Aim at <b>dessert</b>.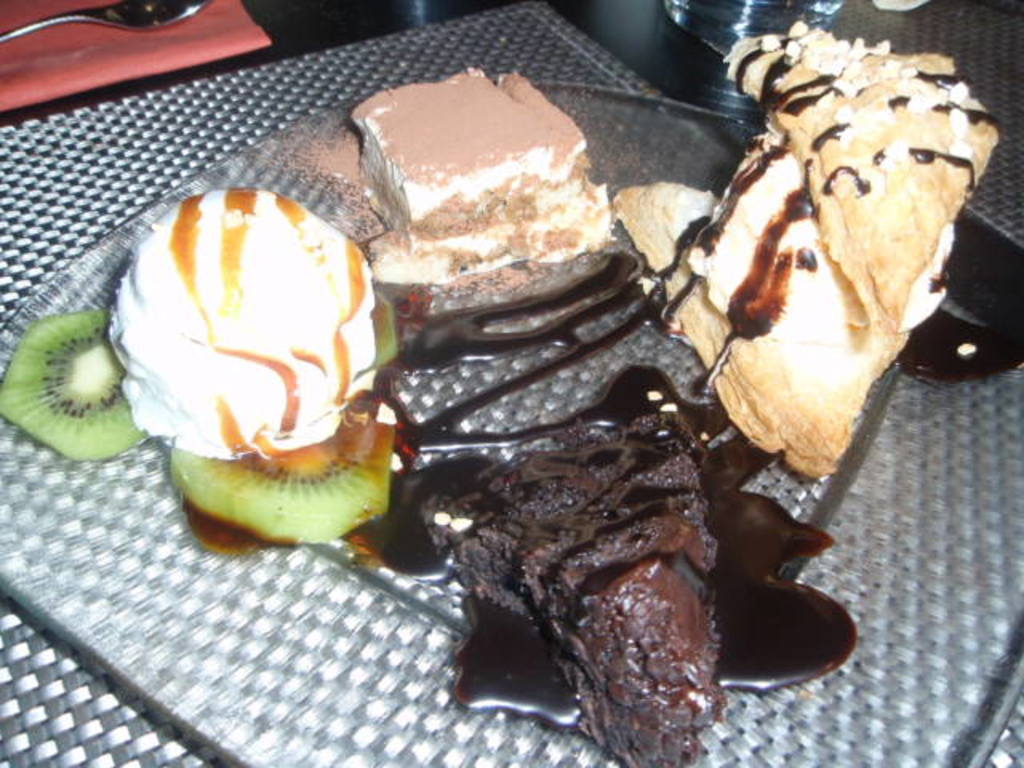
Aimed at BBox(611, 32, 994, 478).
